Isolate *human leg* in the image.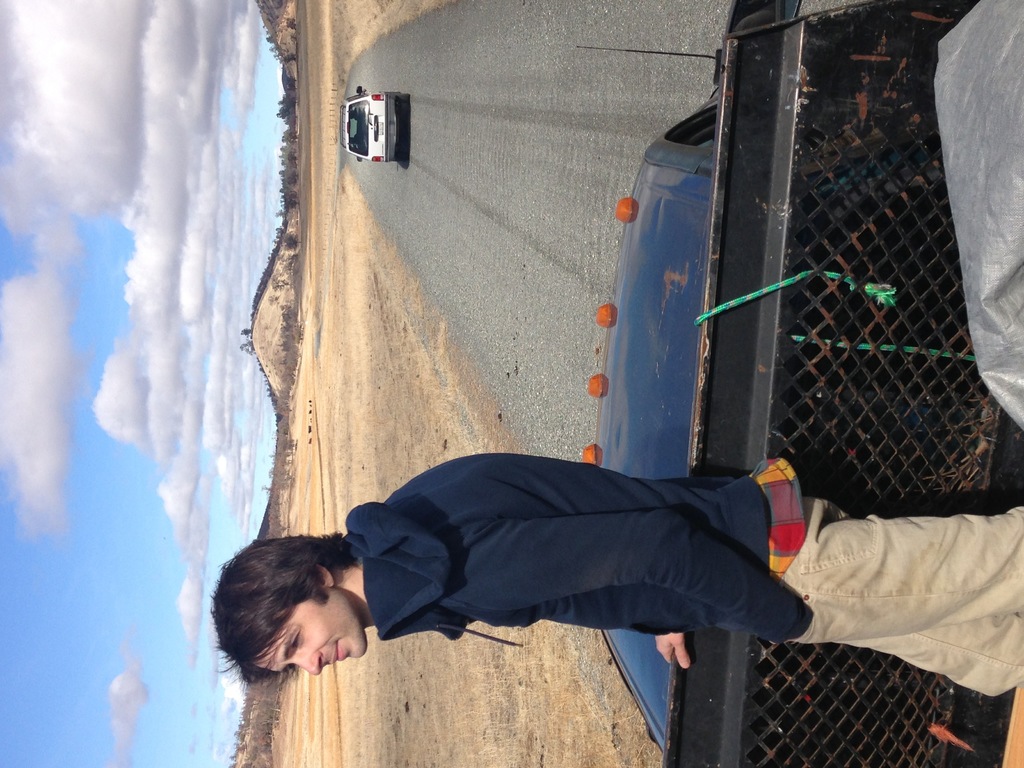
Isolated region: 781:500:1023:644.
